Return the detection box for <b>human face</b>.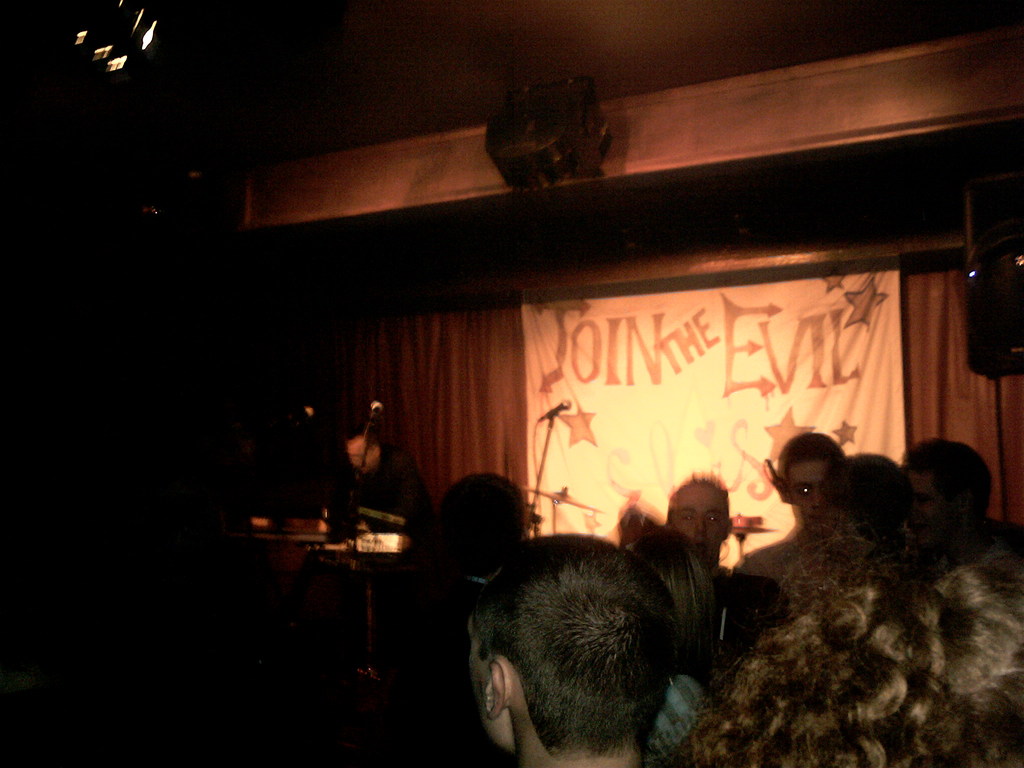
<bbox>776, 452, 829, 521</bbox>.
